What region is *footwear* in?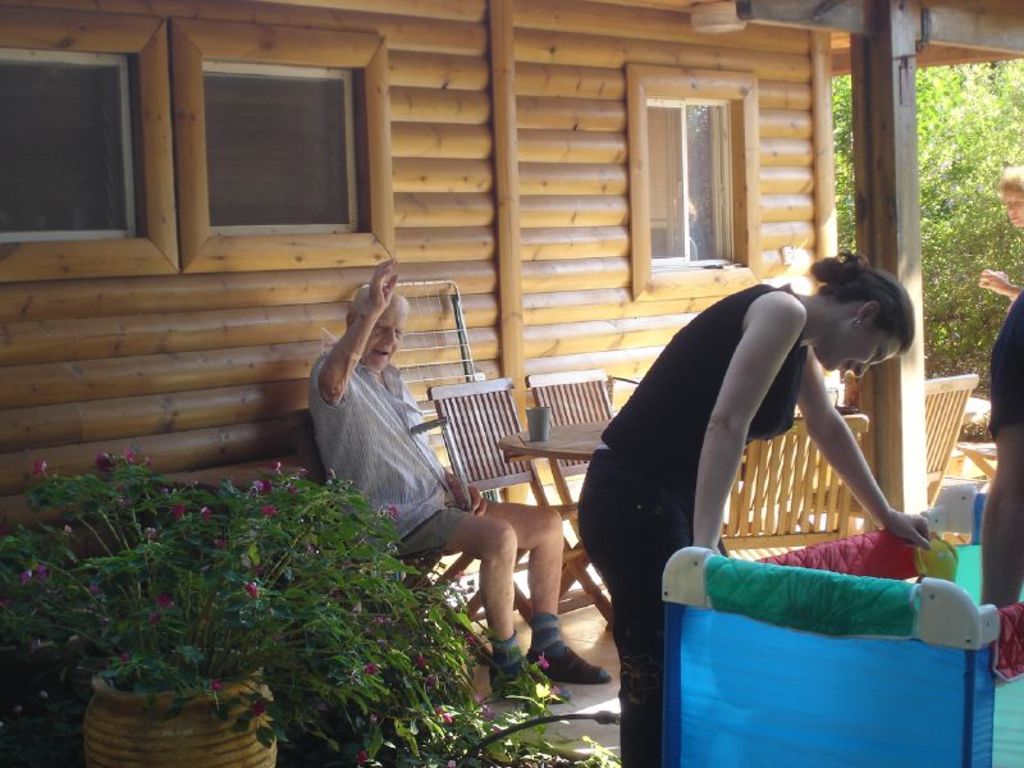
<bbox>530, 648, 614, 685</bbox>.
